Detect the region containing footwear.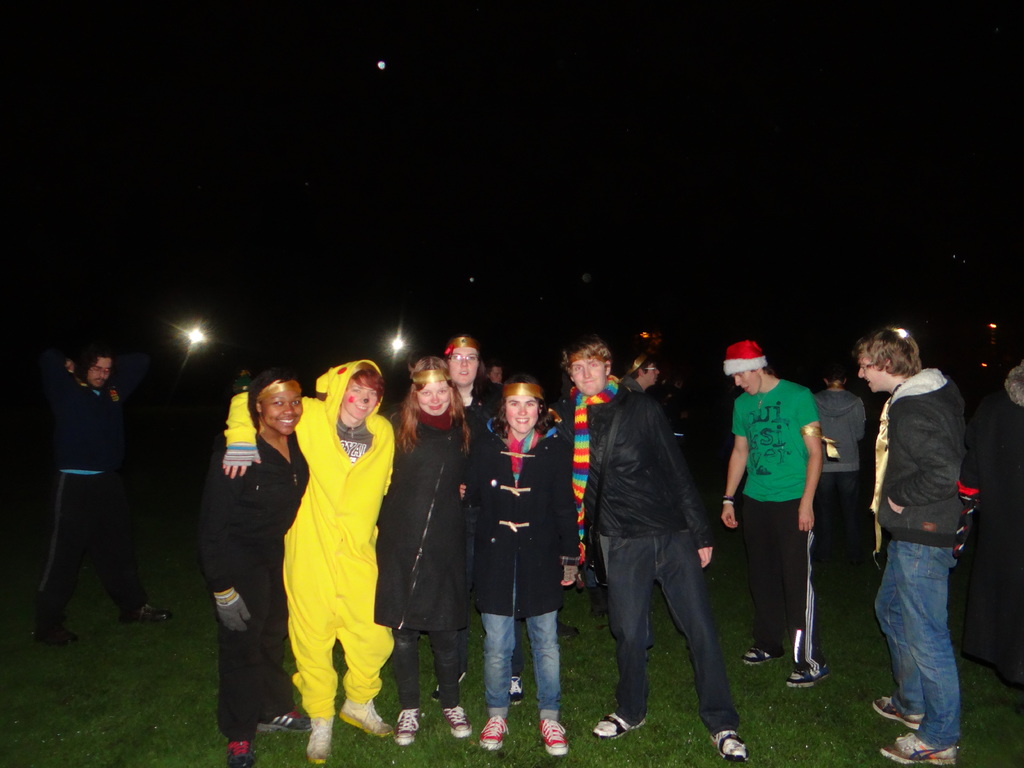
<box>339,695,399,740</box>.
